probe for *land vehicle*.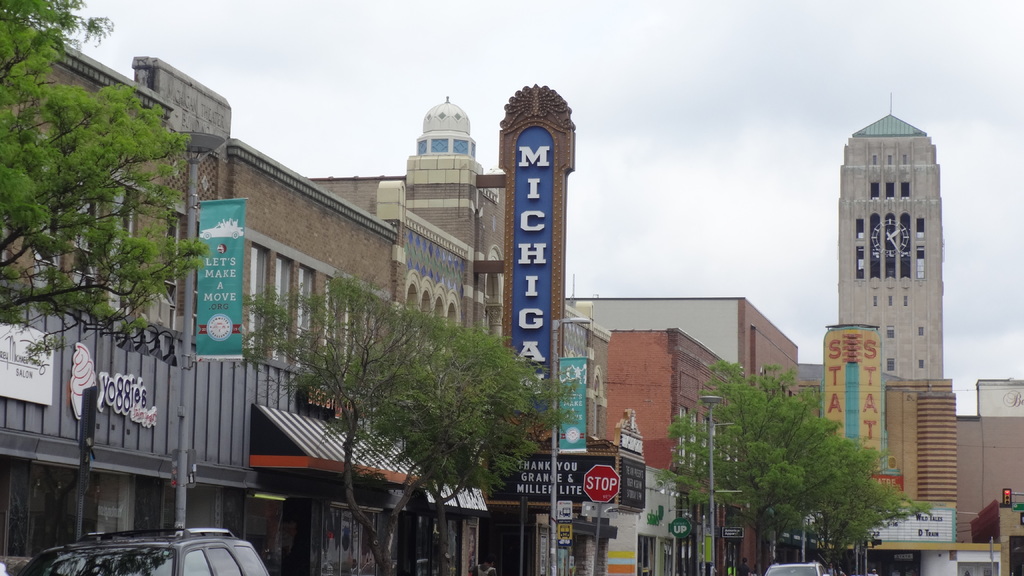
Probe result: crop(36, 517, 283, 575).
